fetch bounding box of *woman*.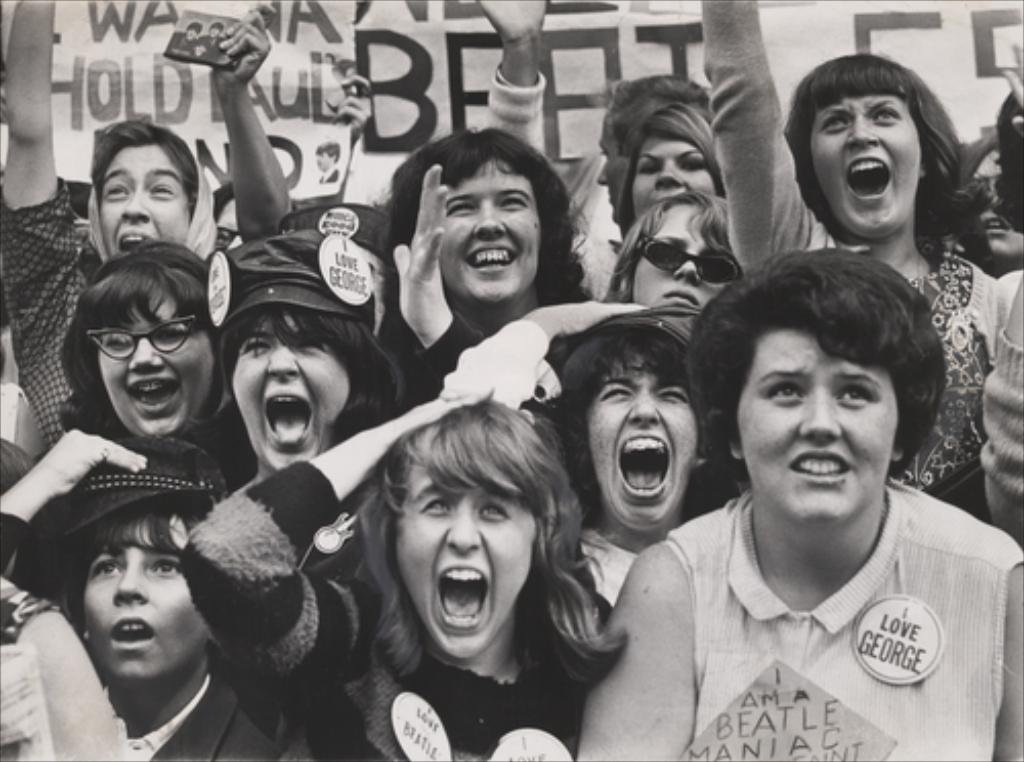
Bbox: 602/184/752/330.
